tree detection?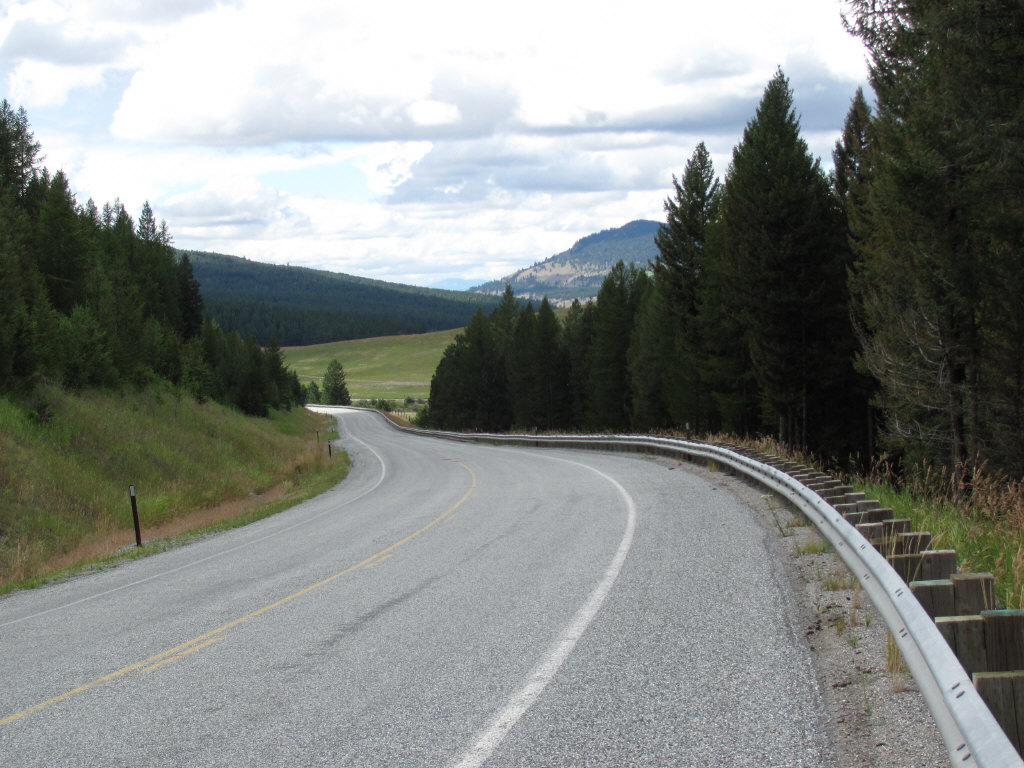
region(869, 4, 1015, 493)
